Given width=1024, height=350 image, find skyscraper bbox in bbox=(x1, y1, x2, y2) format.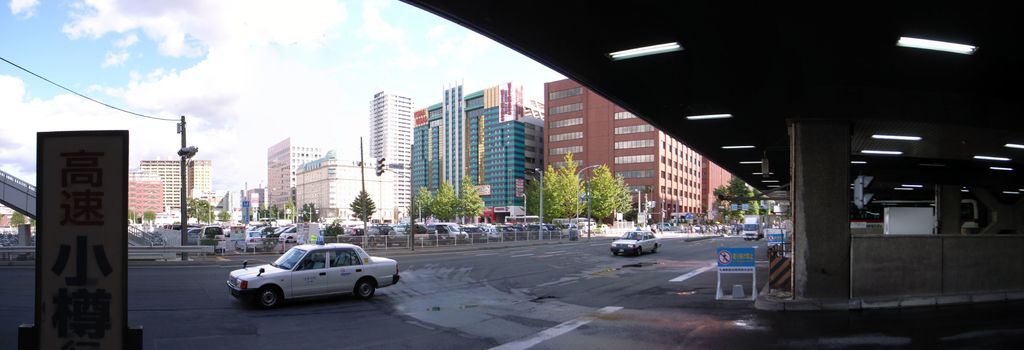
bbox=(127, 161, 170, 225).
